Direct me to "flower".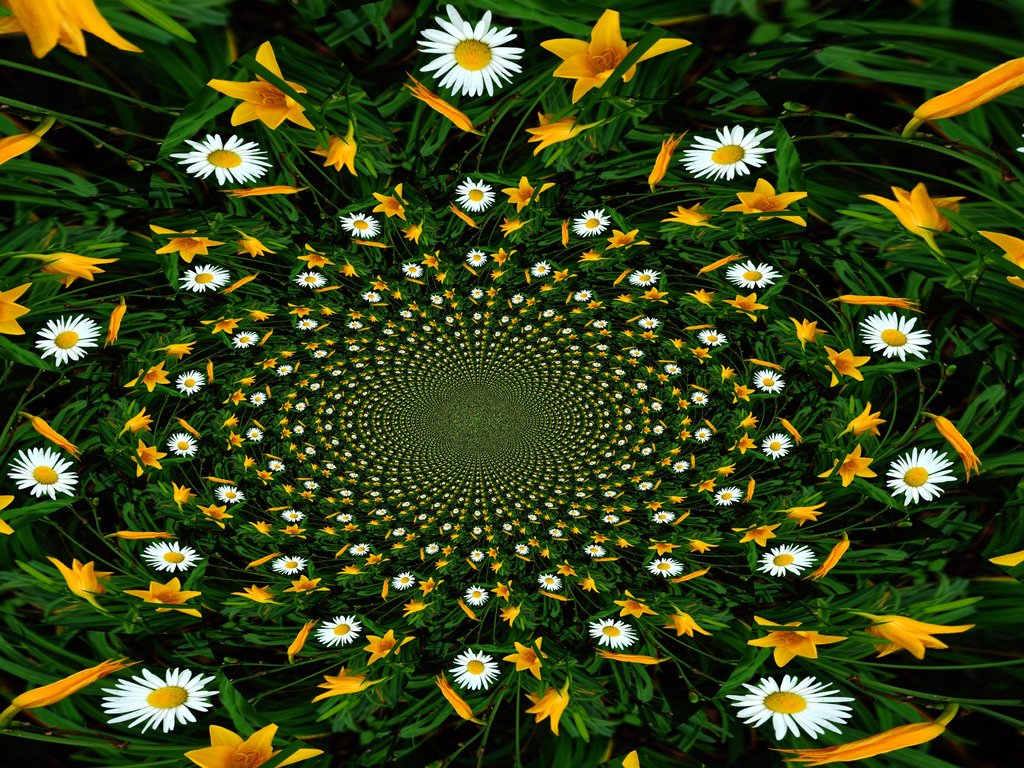
Direction: 771 717 943 767.
